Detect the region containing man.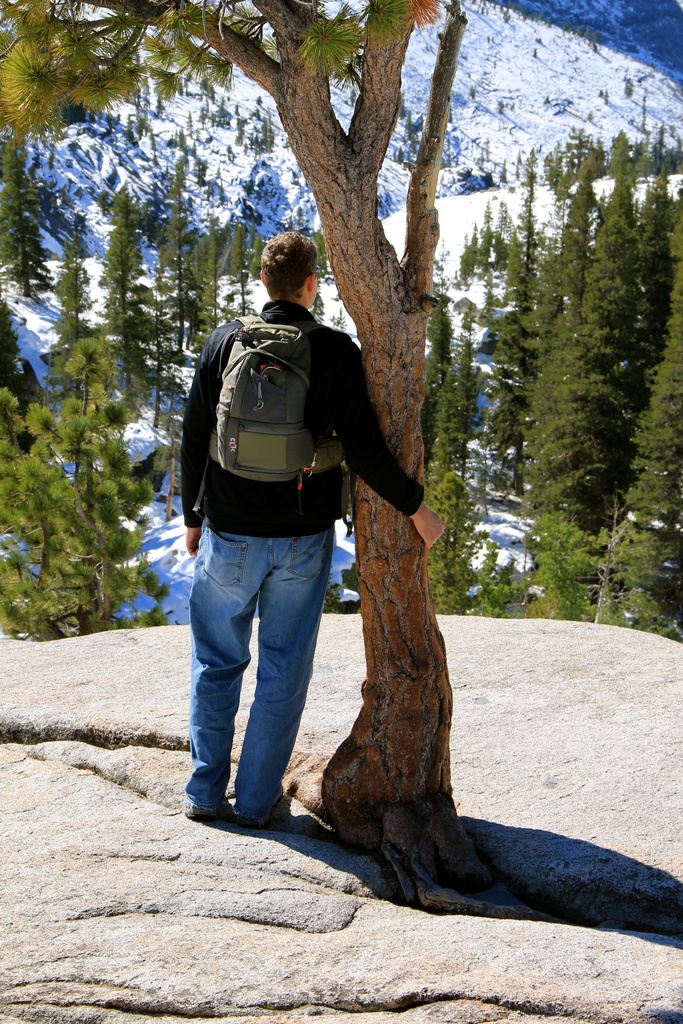
<box>185,230,447,819</box>.
